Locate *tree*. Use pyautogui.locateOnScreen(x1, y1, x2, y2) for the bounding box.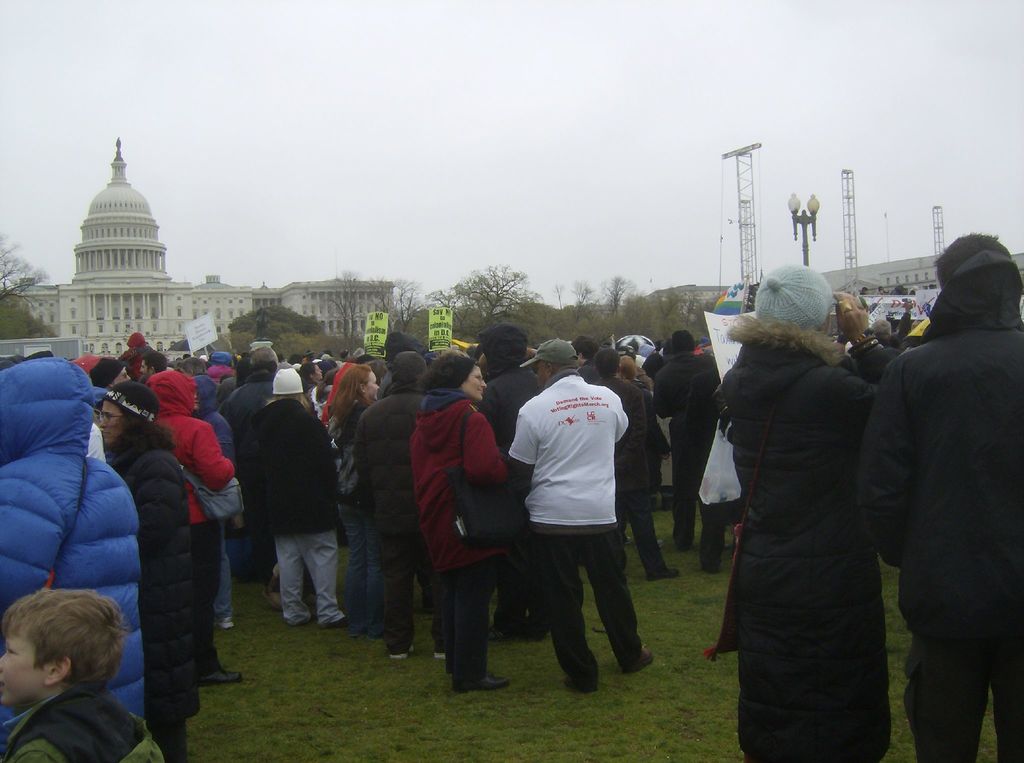
pyautogui.locateOnScreen(429, 253, 554, 330).
